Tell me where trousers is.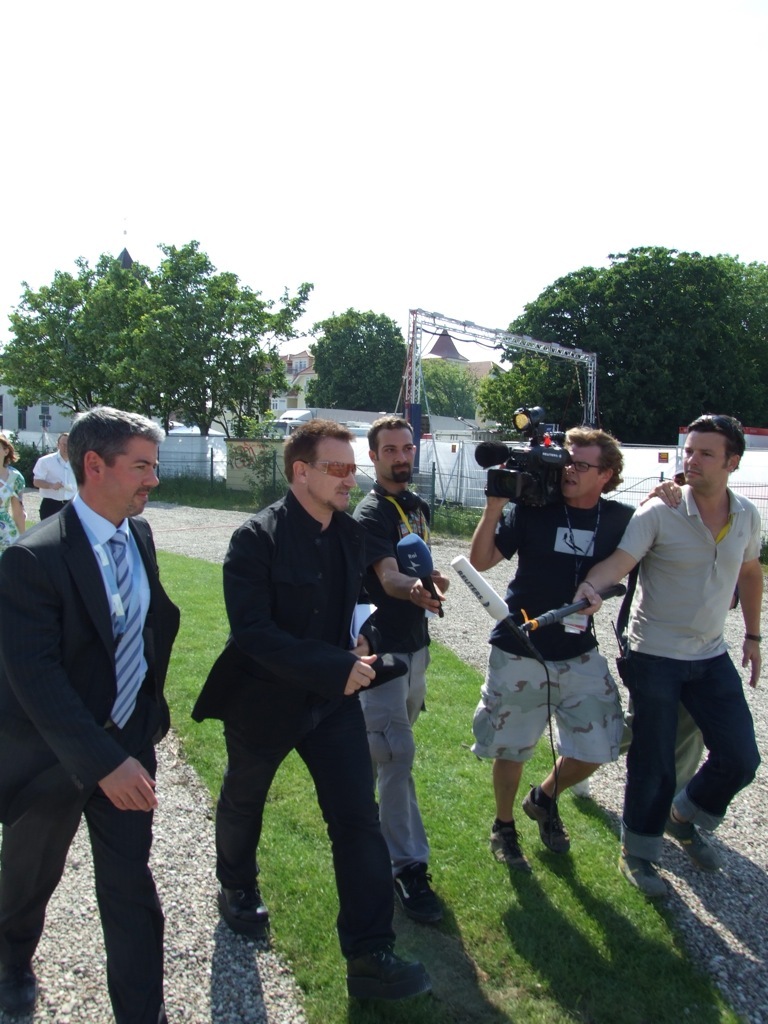
trousers is at (214,685,400,958).
